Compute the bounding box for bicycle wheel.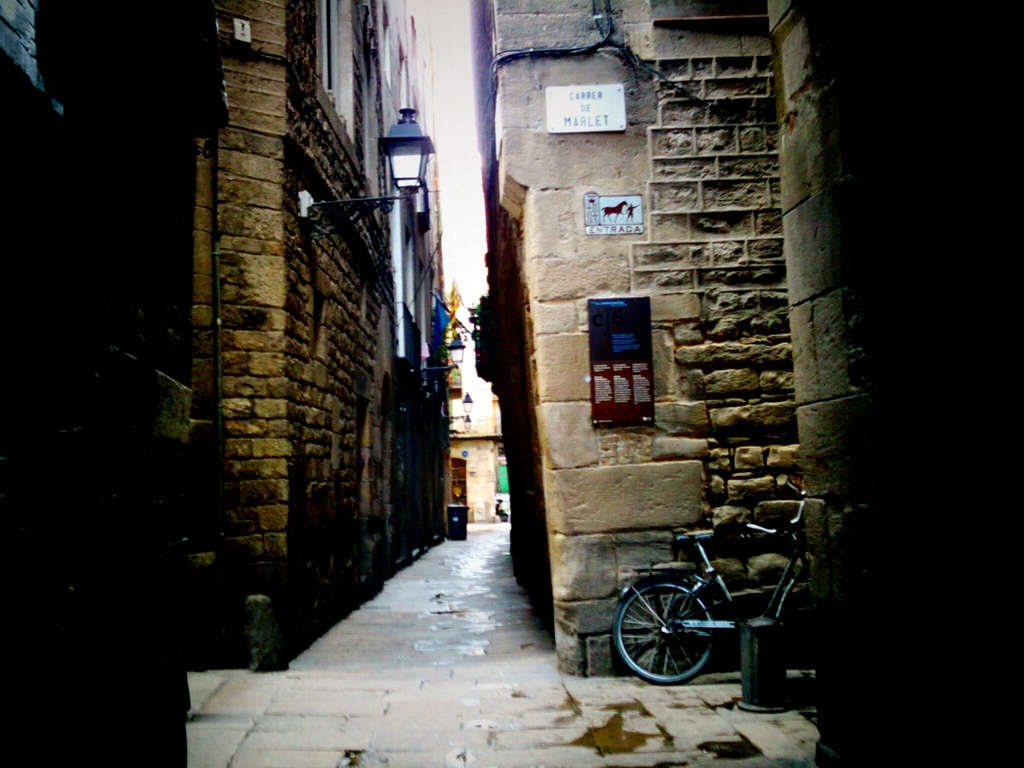
602 570 733 689.
